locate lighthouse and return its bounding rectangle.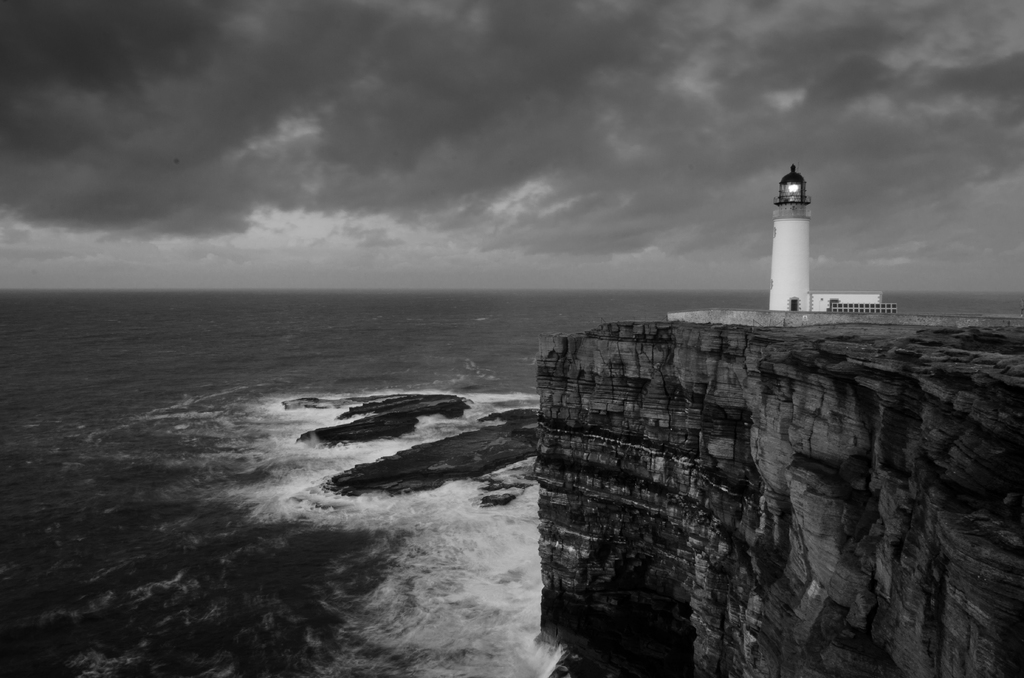
bbox=(760, 158, 828, 283).
